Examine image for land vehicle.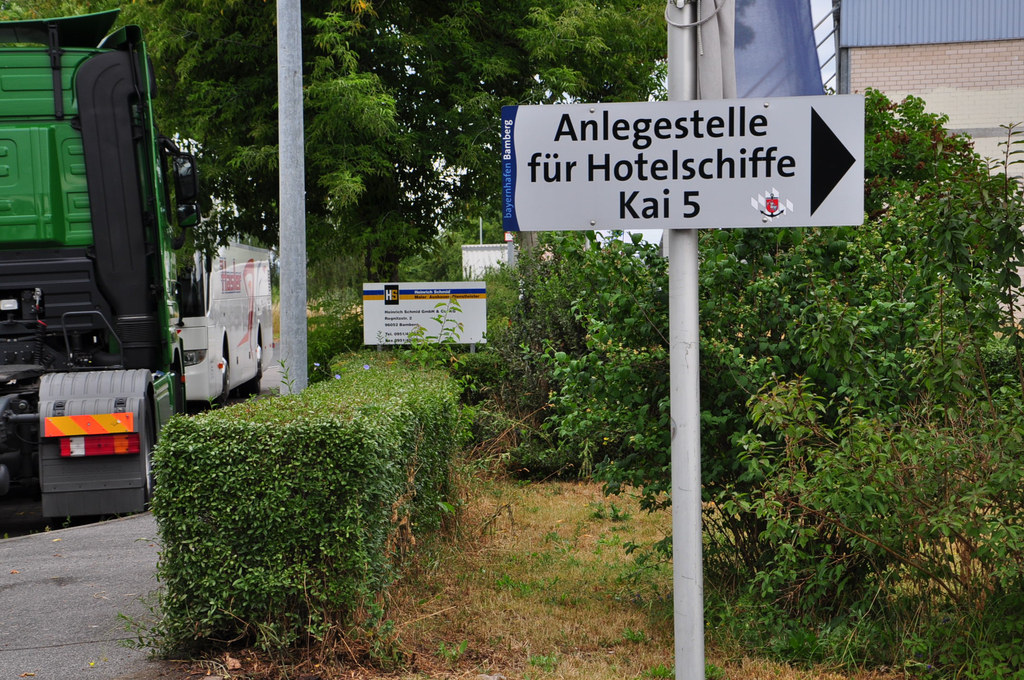
Examination result: {"x1": 6, "y1": 69, "x2": 203, "y2": 489}.
